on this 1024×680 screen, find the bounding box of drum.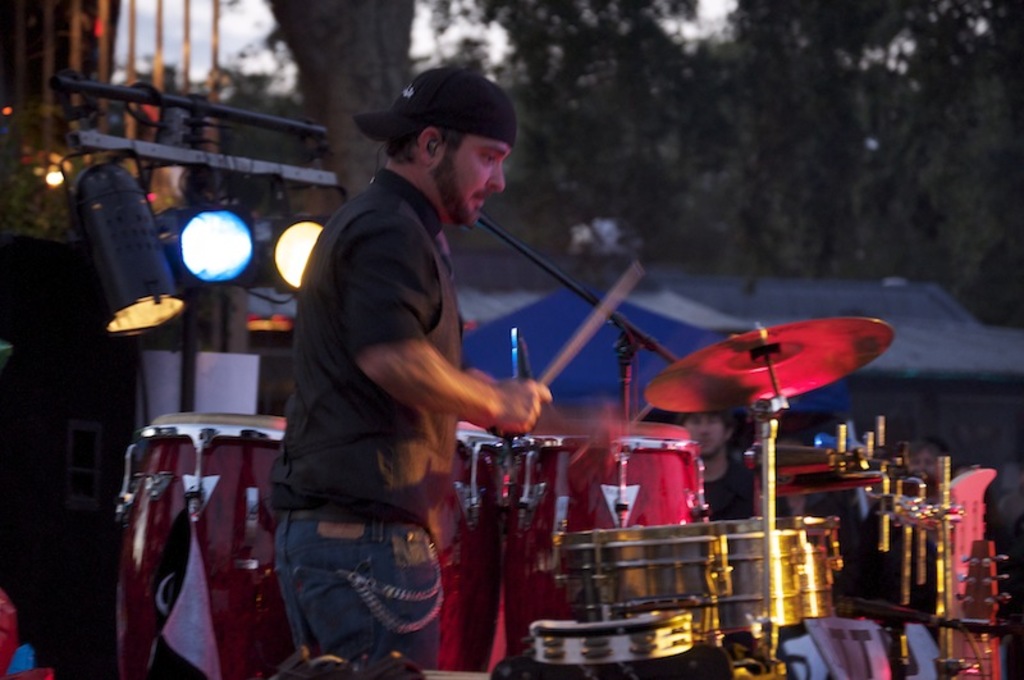
Bounding box: 801, 520, 845, 620.
